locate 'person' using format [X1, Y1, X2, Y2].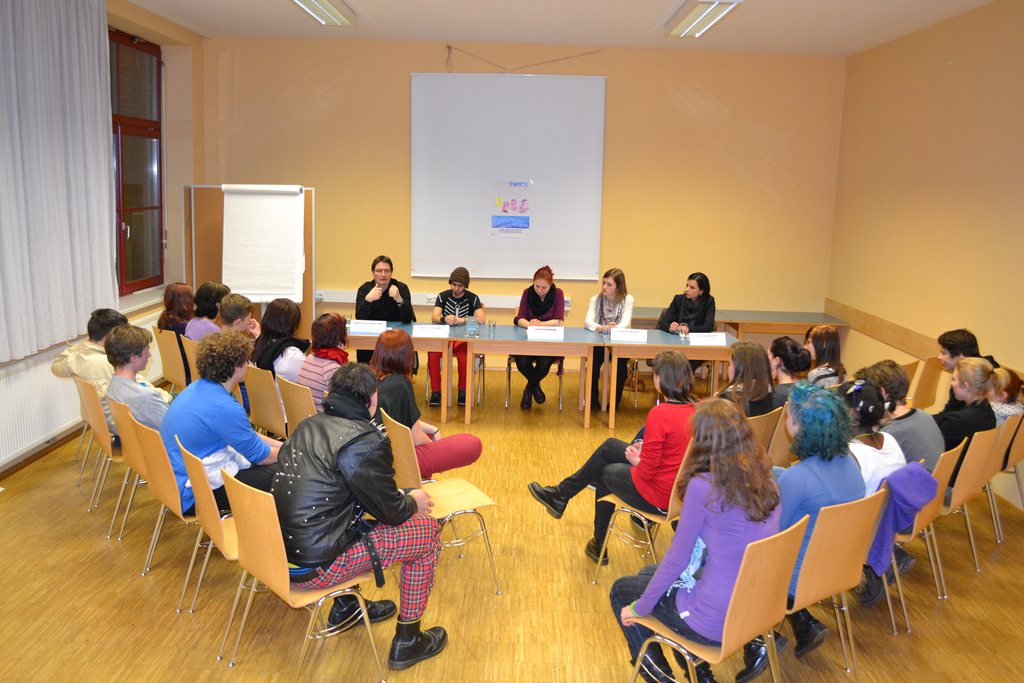
[850, 356, 948, 467].
